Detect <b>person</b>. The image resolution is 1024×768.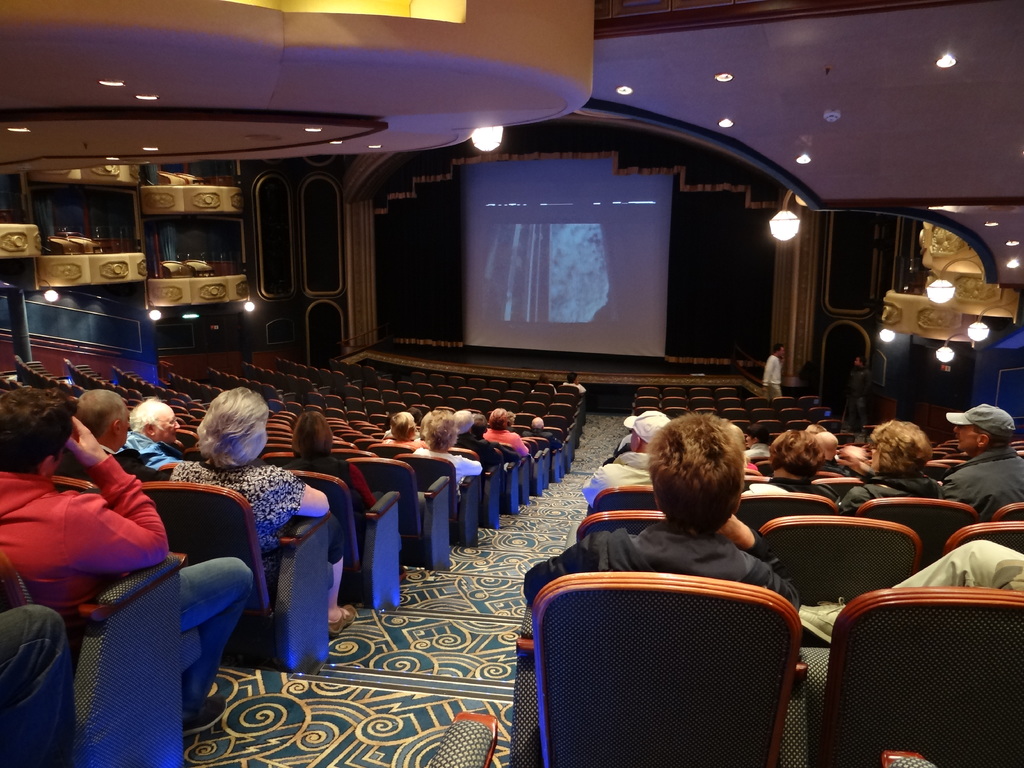
bbox(408, 409, 485, 483).
